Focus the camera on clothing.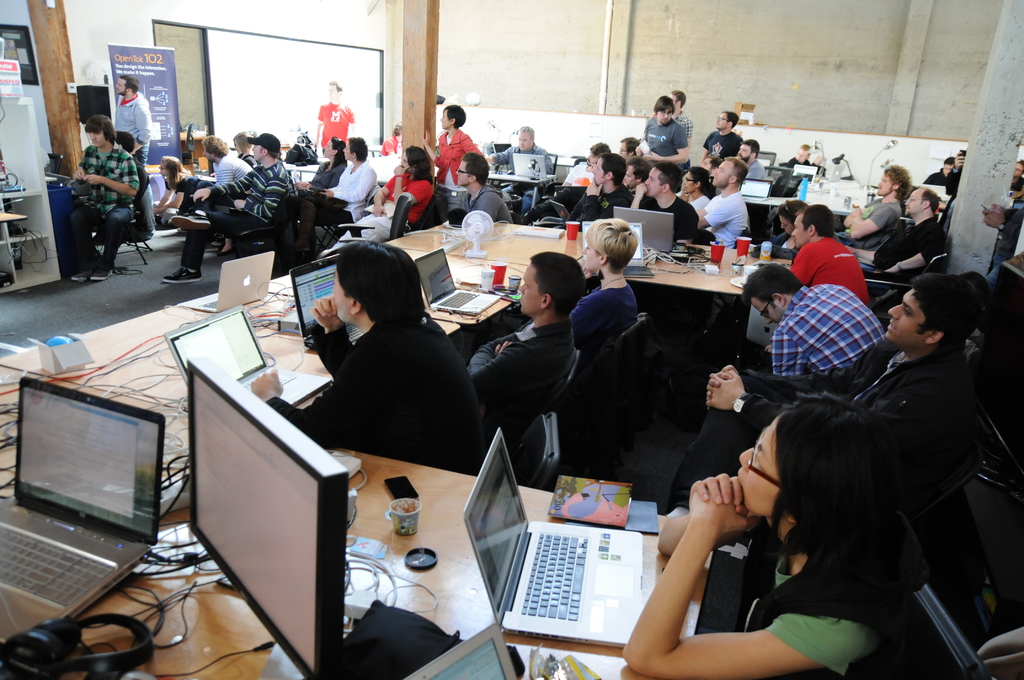
Focus region: <bbox>215, 151, 258, 189</bbox>.
